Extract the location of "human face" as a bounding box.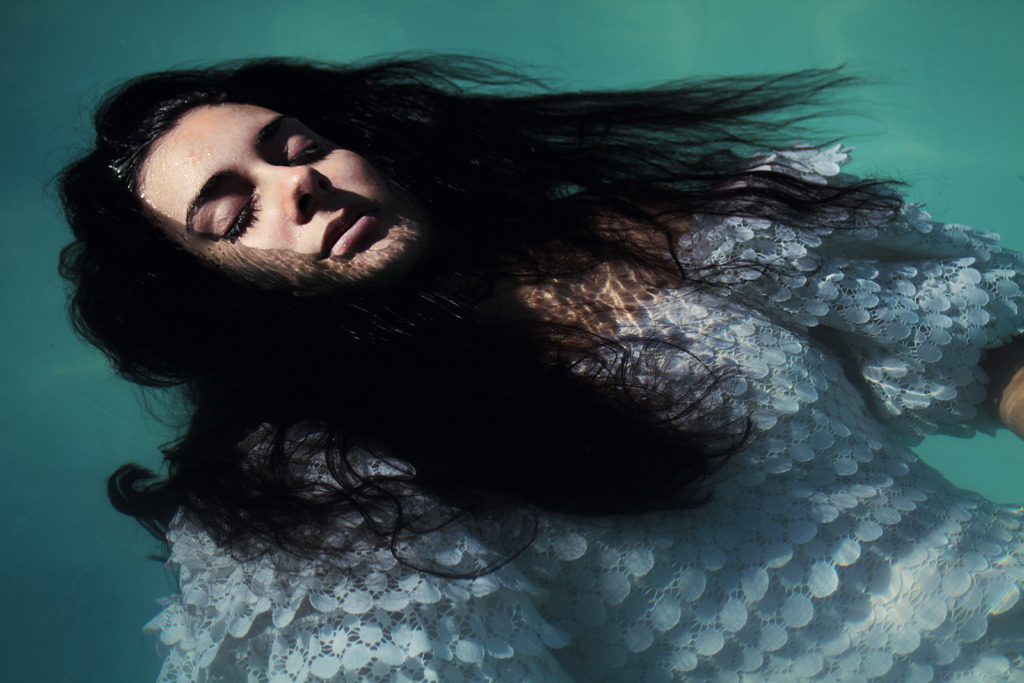
[left=135, top=101, right=420, bottom=284].
